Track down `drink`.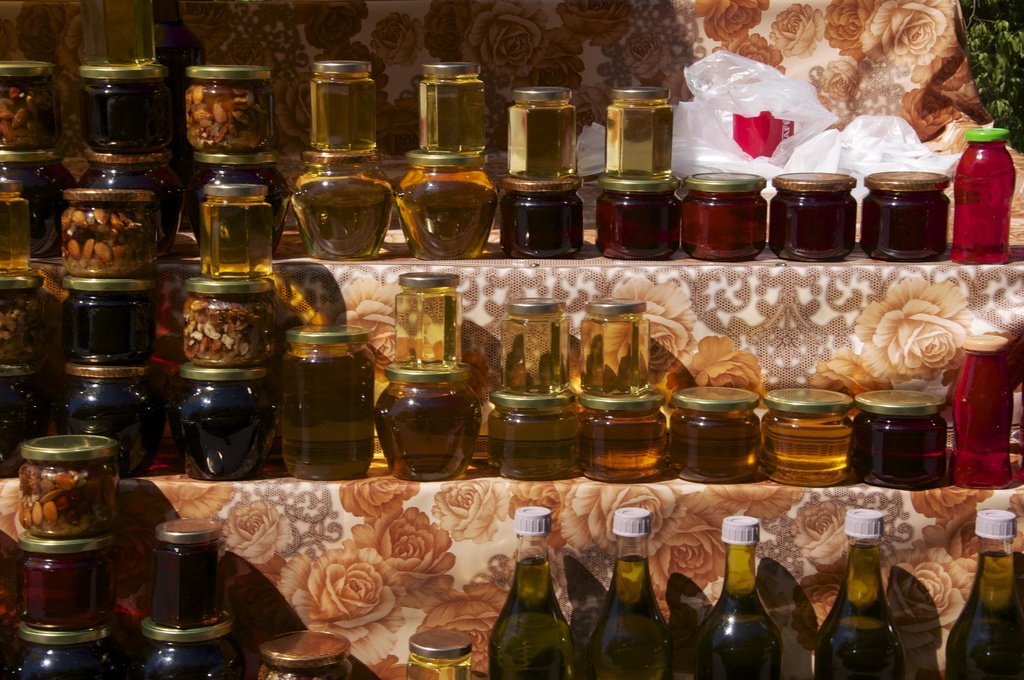
Tracked to 950/509/1023/679.
